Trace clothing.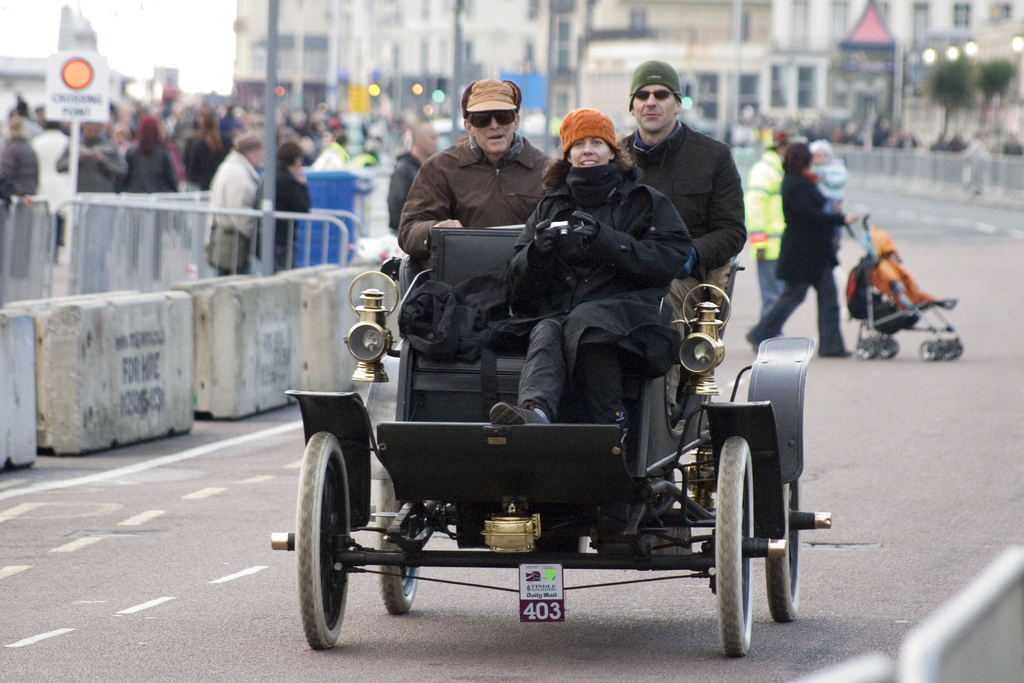
Traced to bbox(751, 164, 856, 336).
